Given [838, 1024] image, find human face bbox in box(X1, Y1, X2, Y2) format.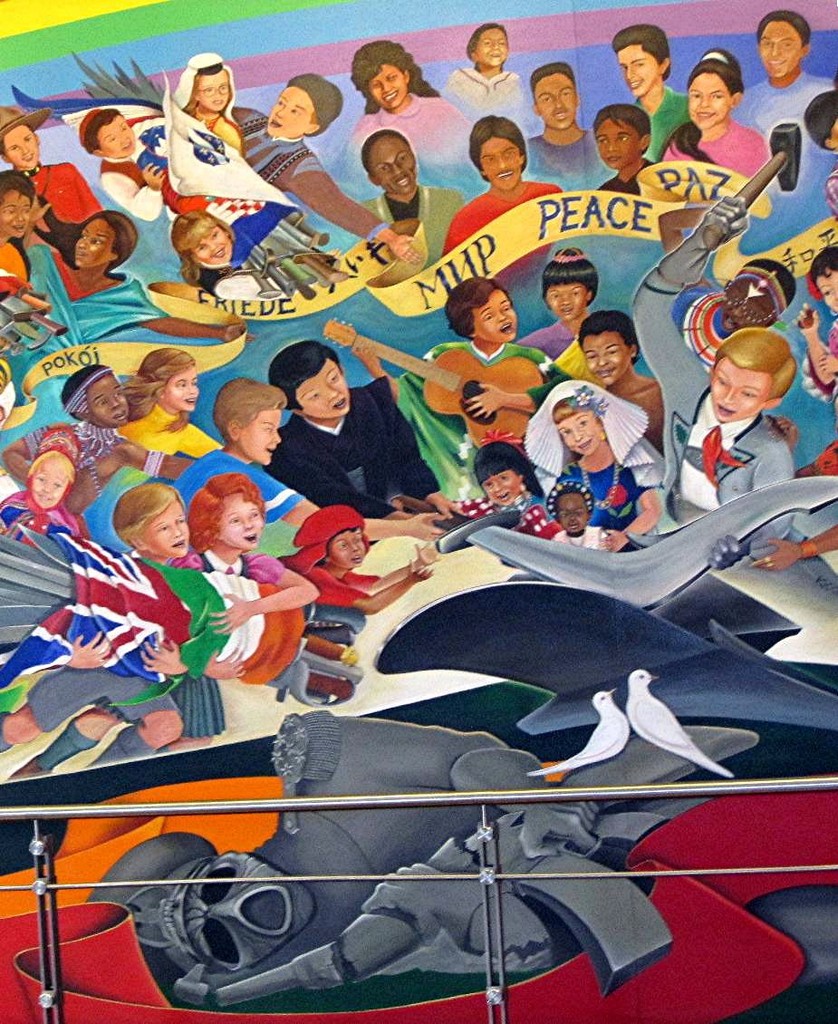
box(198, 226, 234, 266).
